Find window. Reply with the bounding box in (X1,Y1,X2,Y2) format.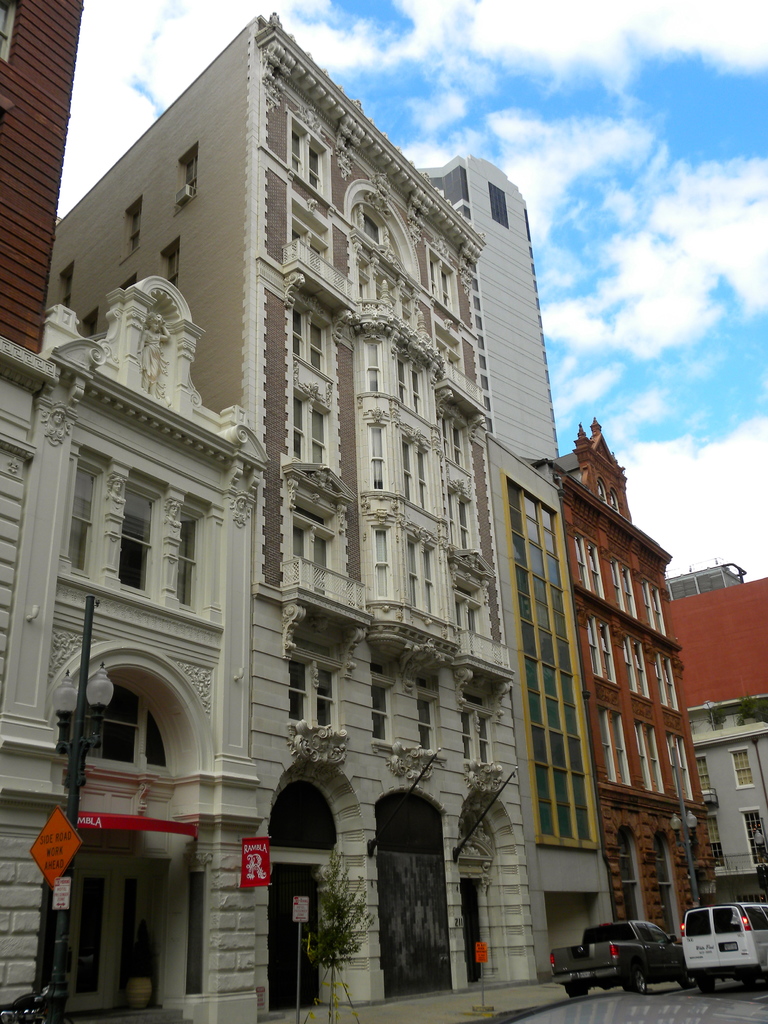
(579,539,601,595).
